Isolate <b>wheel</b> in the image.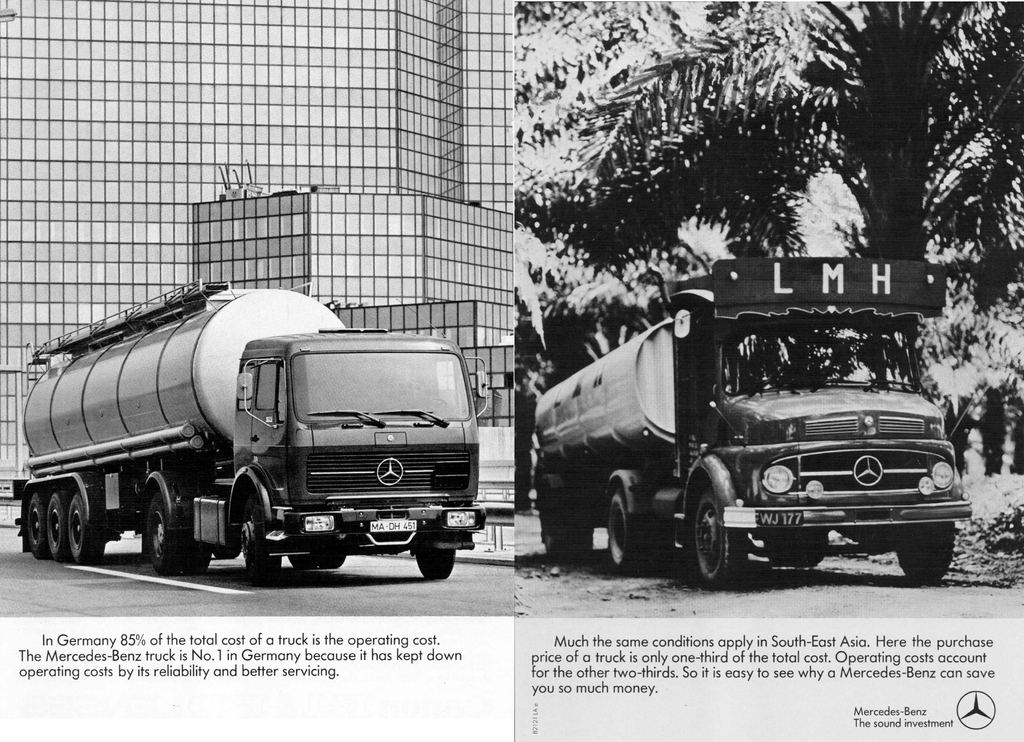
Isolated region: select_region(684, 486, 743, 588).
